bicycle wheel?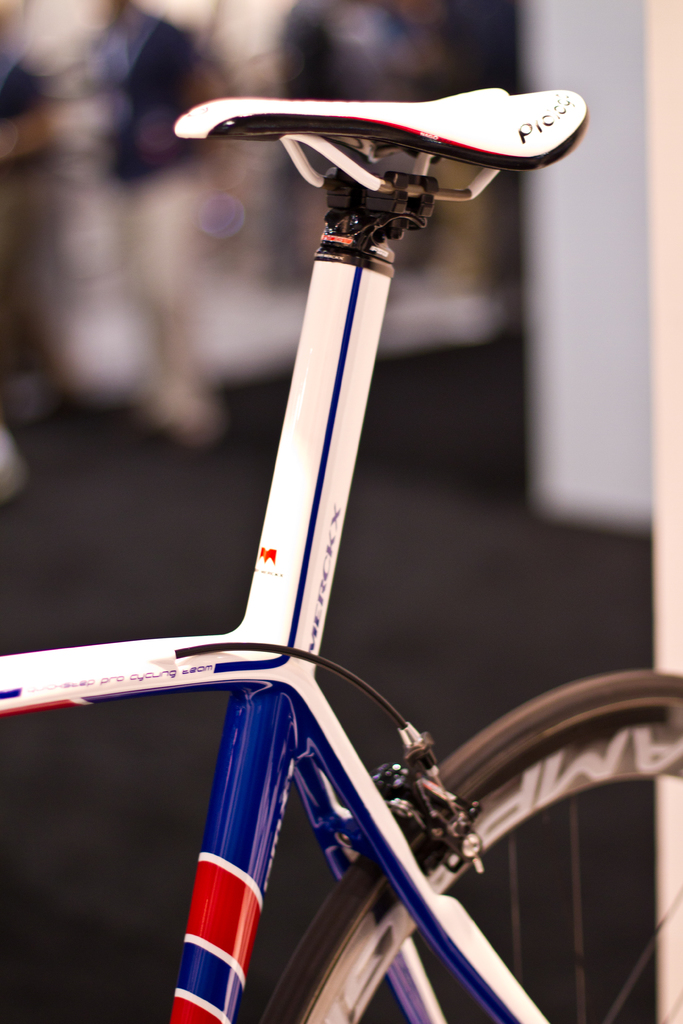
[left=255, top=668, right=682, bottom=1023]
